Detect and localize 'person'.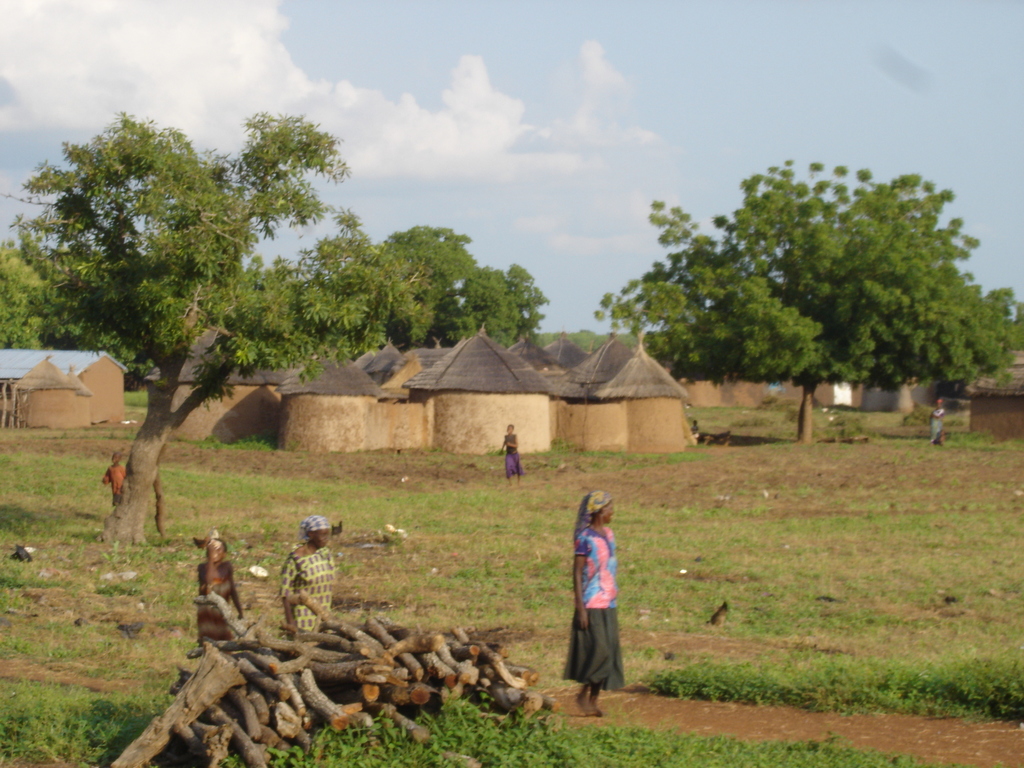
Localized at 277, 513, 338, 633.
